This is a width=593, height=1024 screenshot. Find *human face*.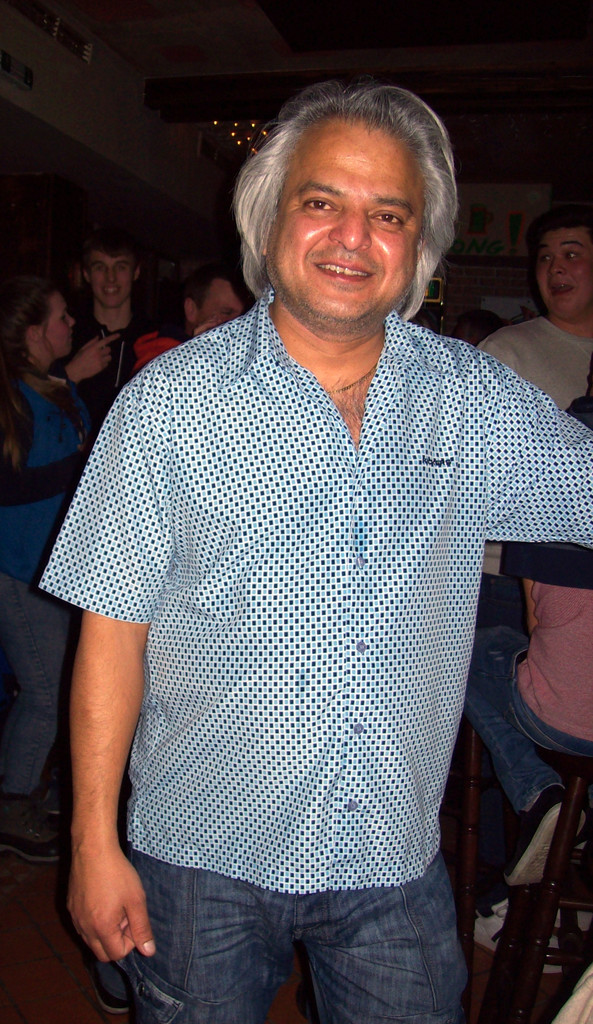
Bounding box: region(89, 252, 138, 305).
